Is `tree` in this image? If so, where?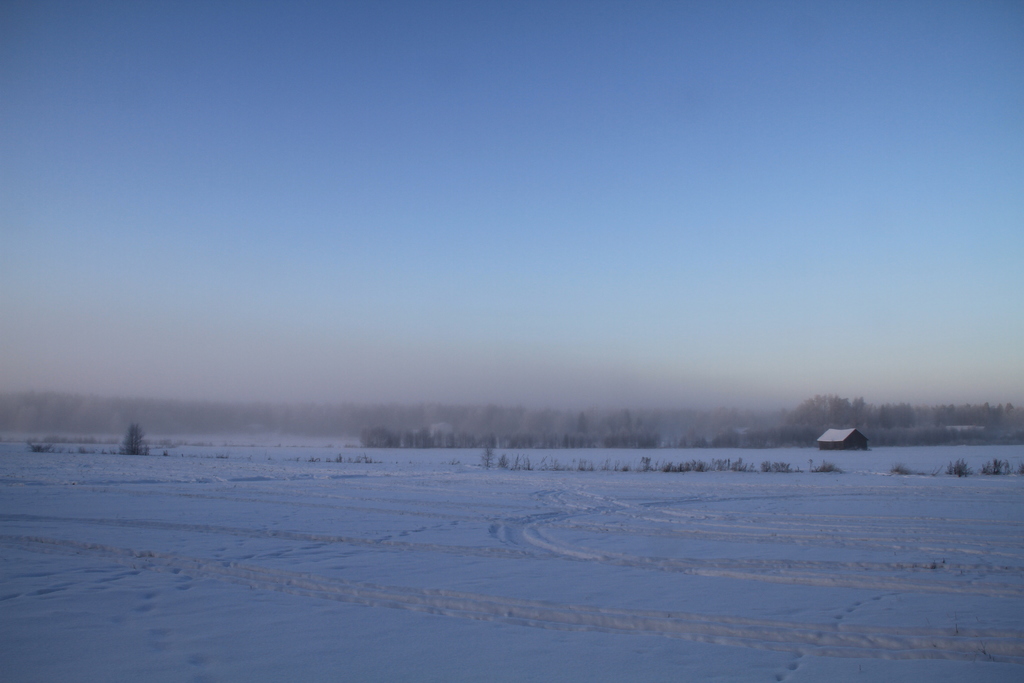
Yes, at BBox(346, 424, 668, 446).
